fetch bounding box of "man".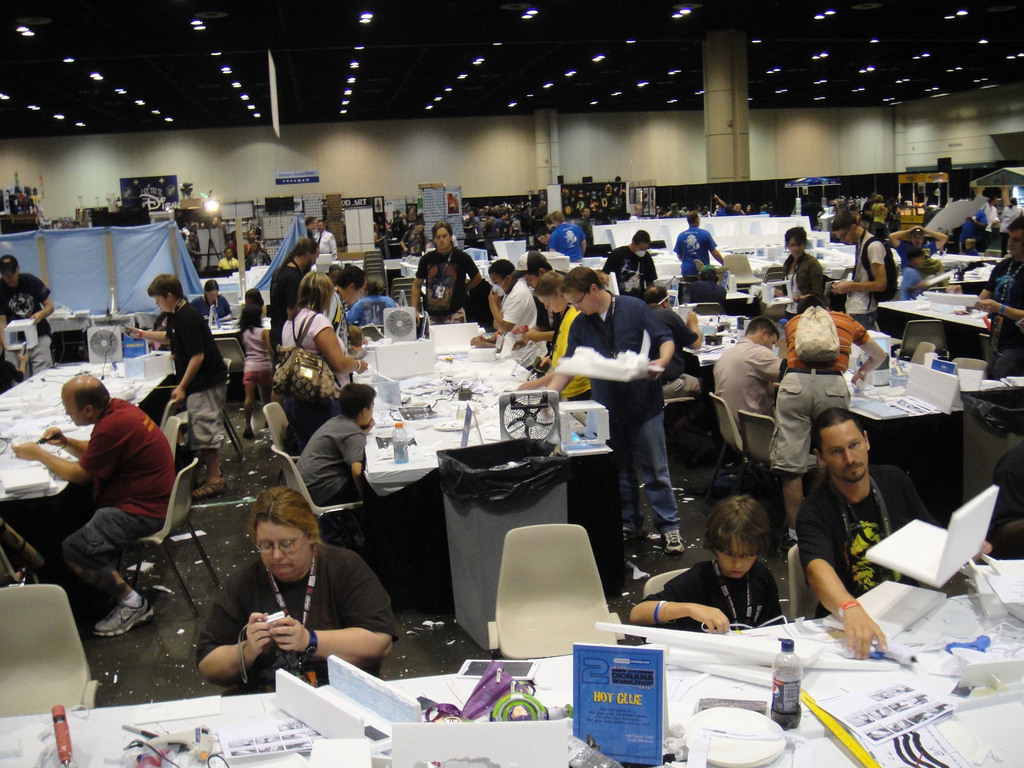
Bbox: box=[675, 208, 724, 273].
